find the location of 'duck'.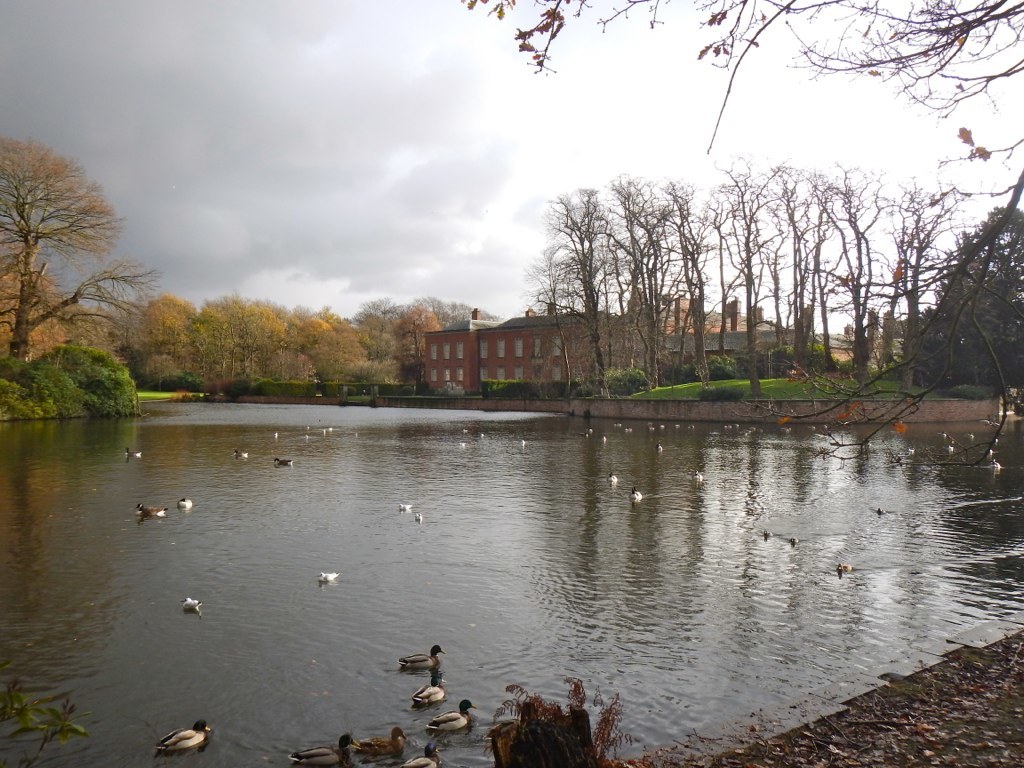
Location: 426,696,485,734.
